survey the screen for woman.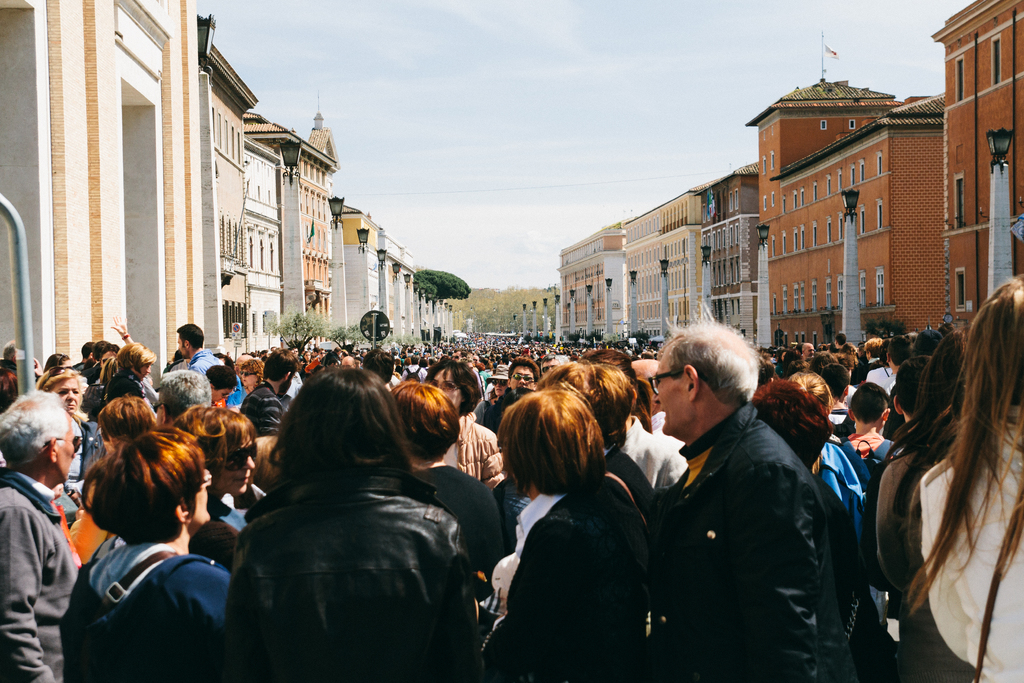
Survey found: bbox(389, 379, 509, 579).
